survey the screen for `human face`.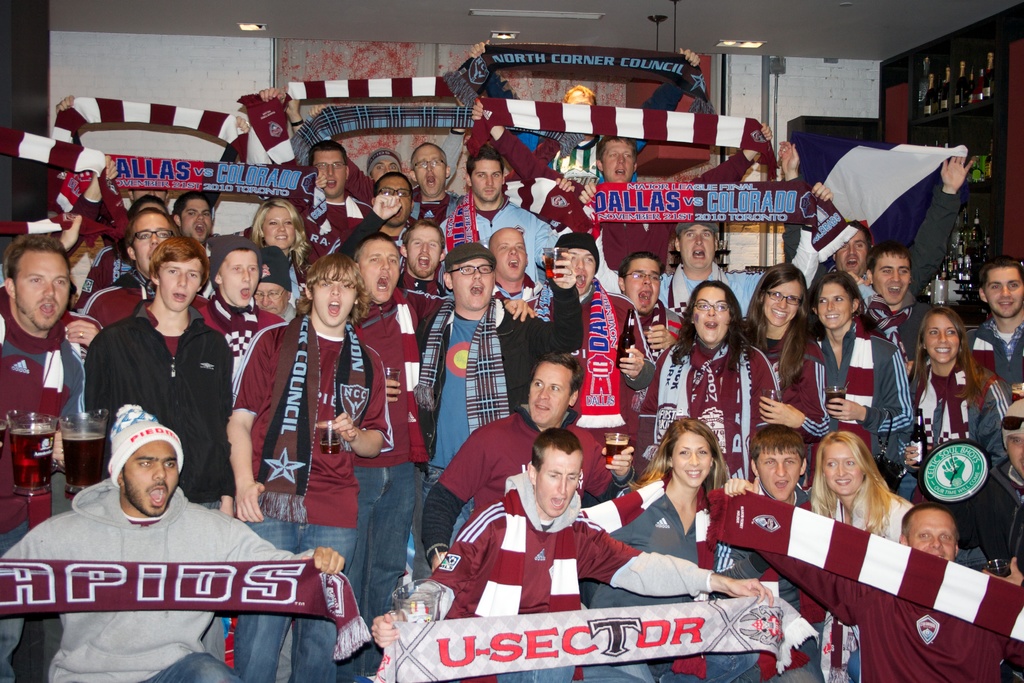
Survey found: {"x1": 760, "y1": 448, "x2": 801, "y2": 502}.
